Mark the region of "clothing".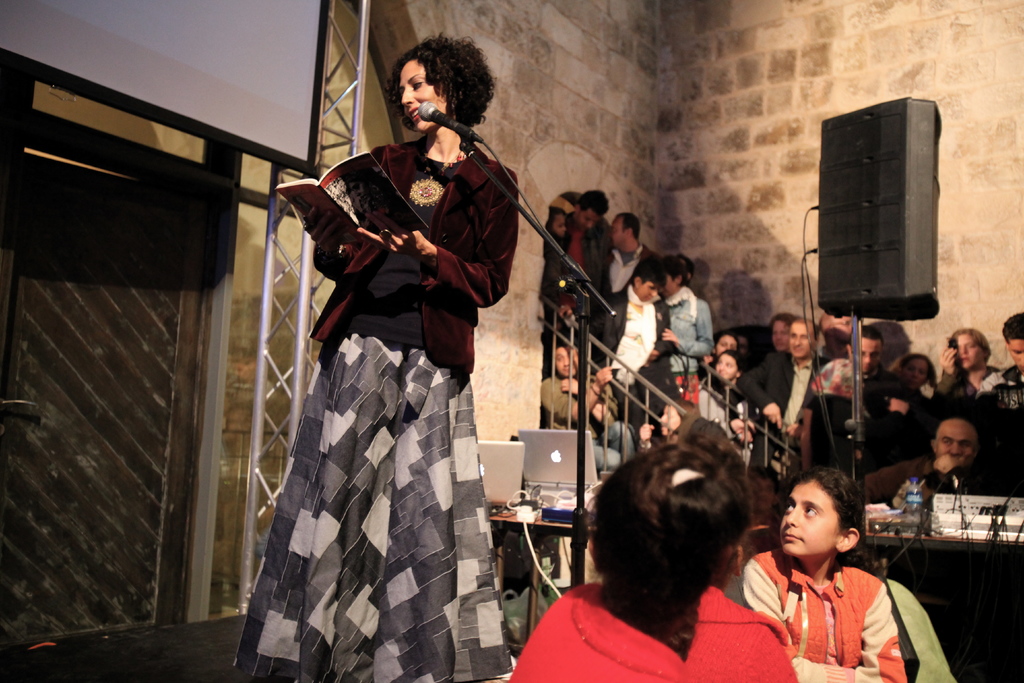
Region: {"x1": 660, "y1": 281, "x2": 719, "y2": 402}.
